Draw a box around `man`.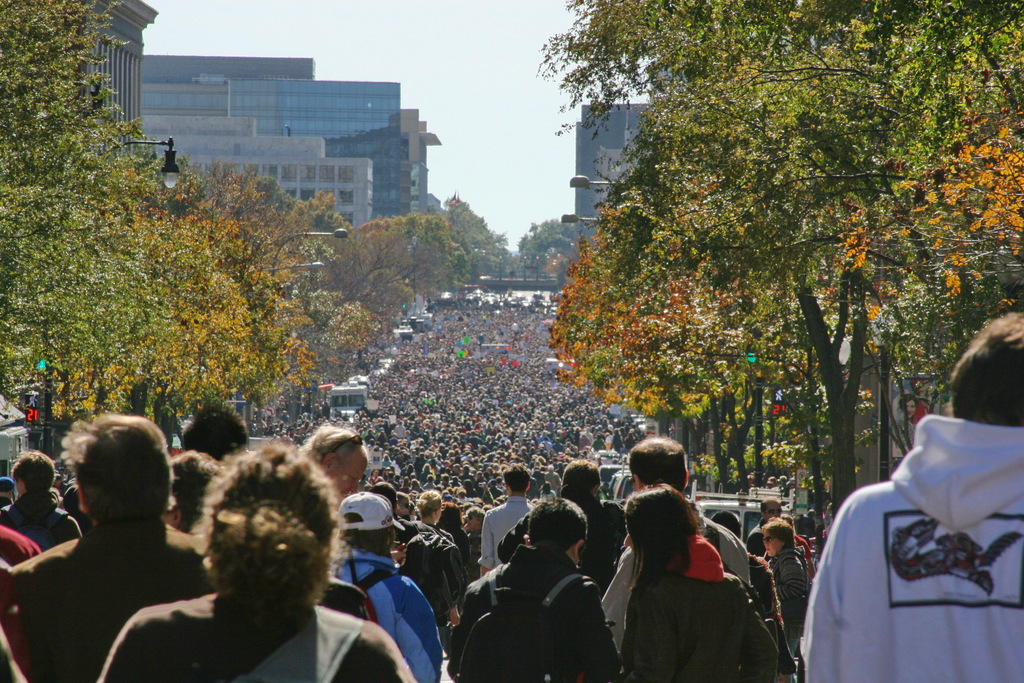
bbox=(300, 425, 375, 502).
